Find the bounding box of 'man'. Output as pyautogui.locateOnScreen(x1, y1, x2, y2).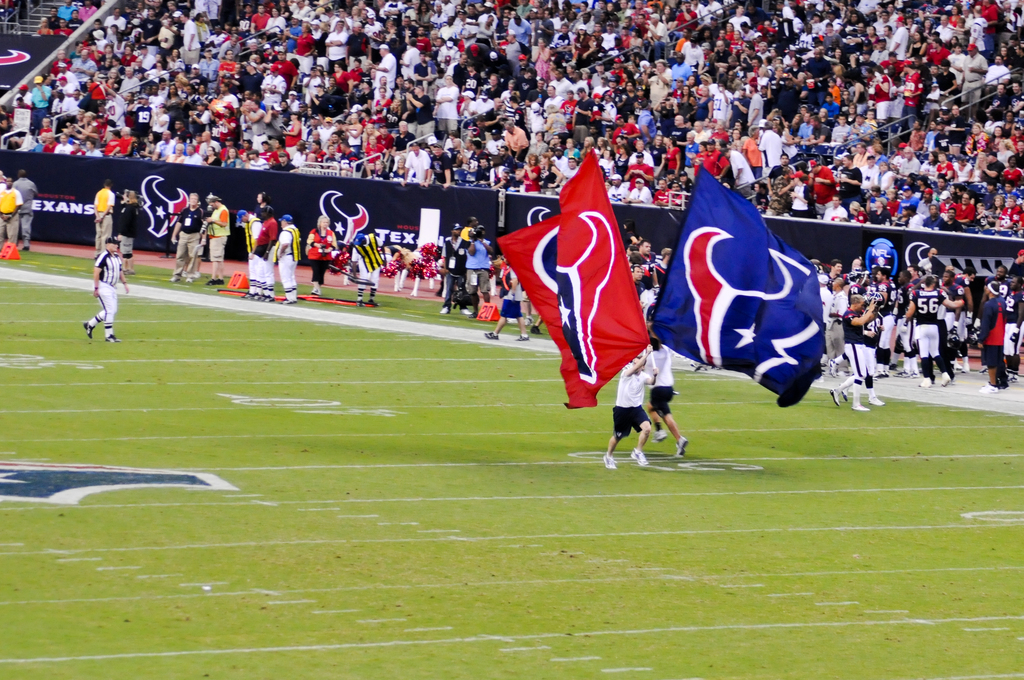
pyautogui.locateOnScreen(11, 169, 38, 252).
